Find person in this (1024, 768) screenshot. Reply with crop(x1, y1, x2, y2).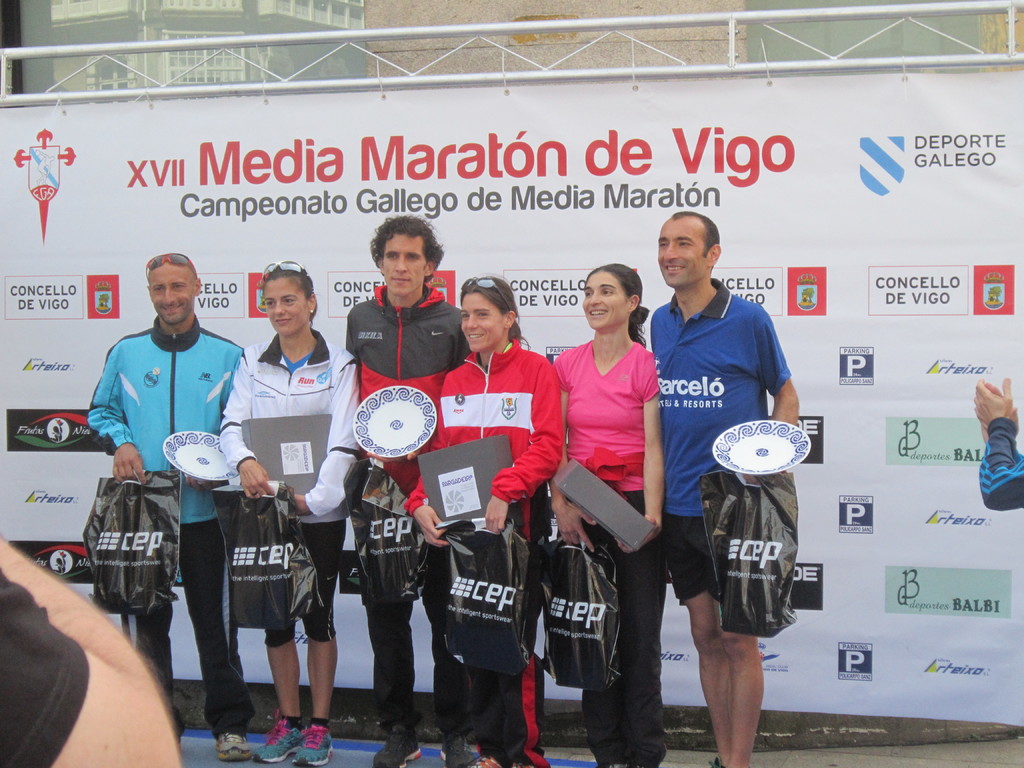
crop(963, 376, 1023, 509).
